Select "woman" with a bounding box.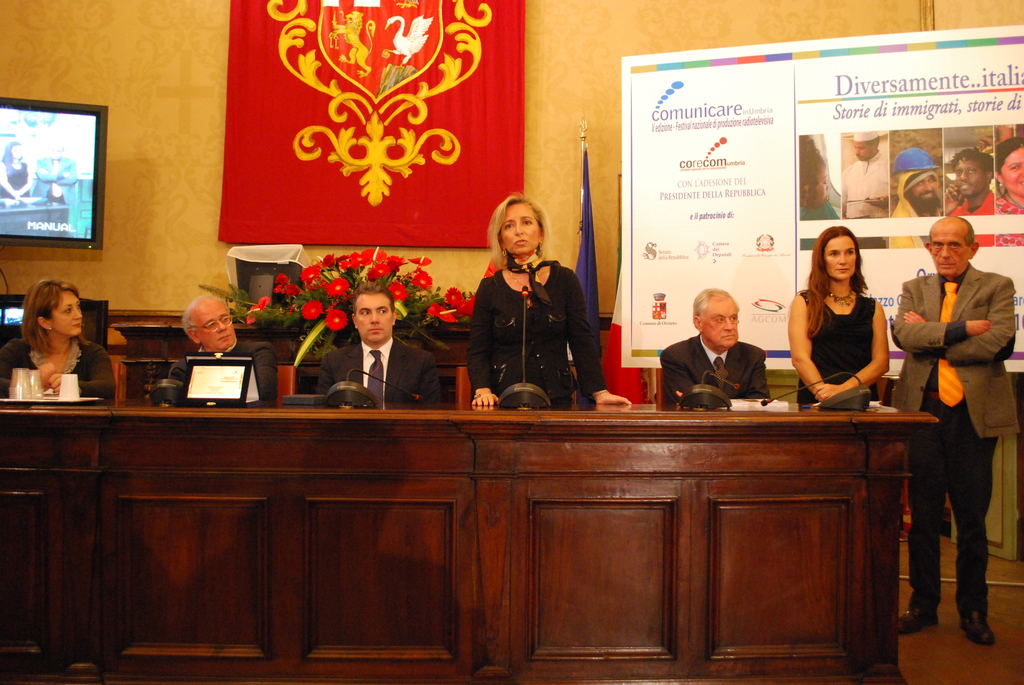
(0, 278, 115, 397).
